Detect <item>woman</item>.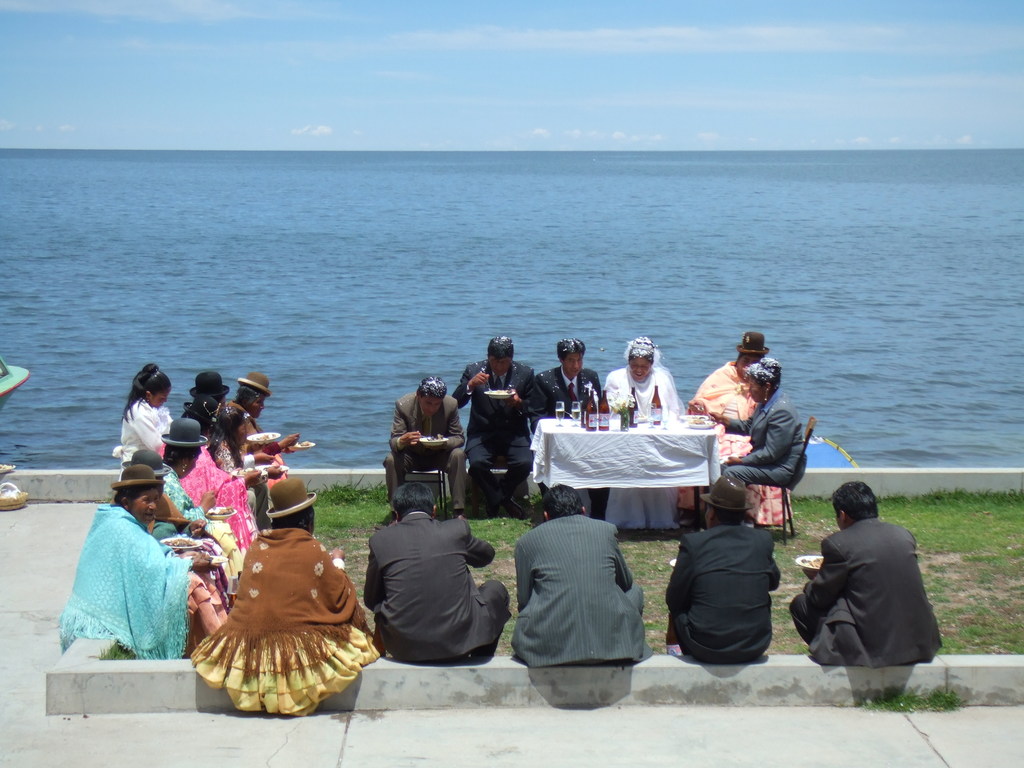
Detected at (left=109, top=449, right=234, bottom=640).
